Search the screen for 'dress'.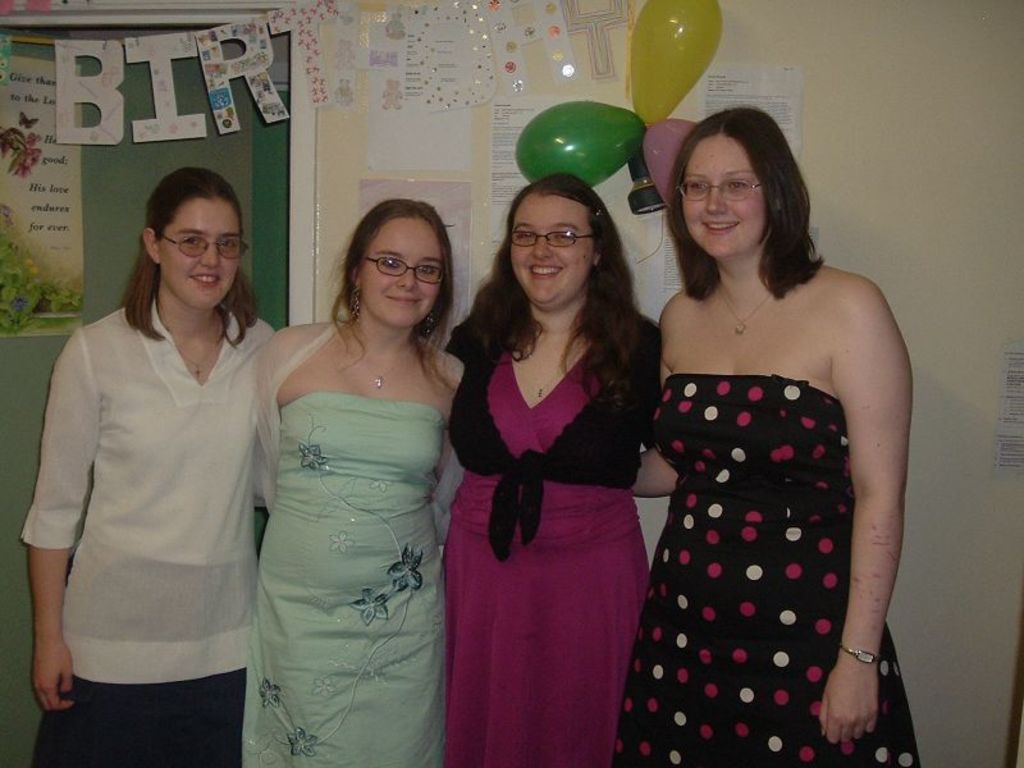
Found at Rect(236, 394, 449, 767).
